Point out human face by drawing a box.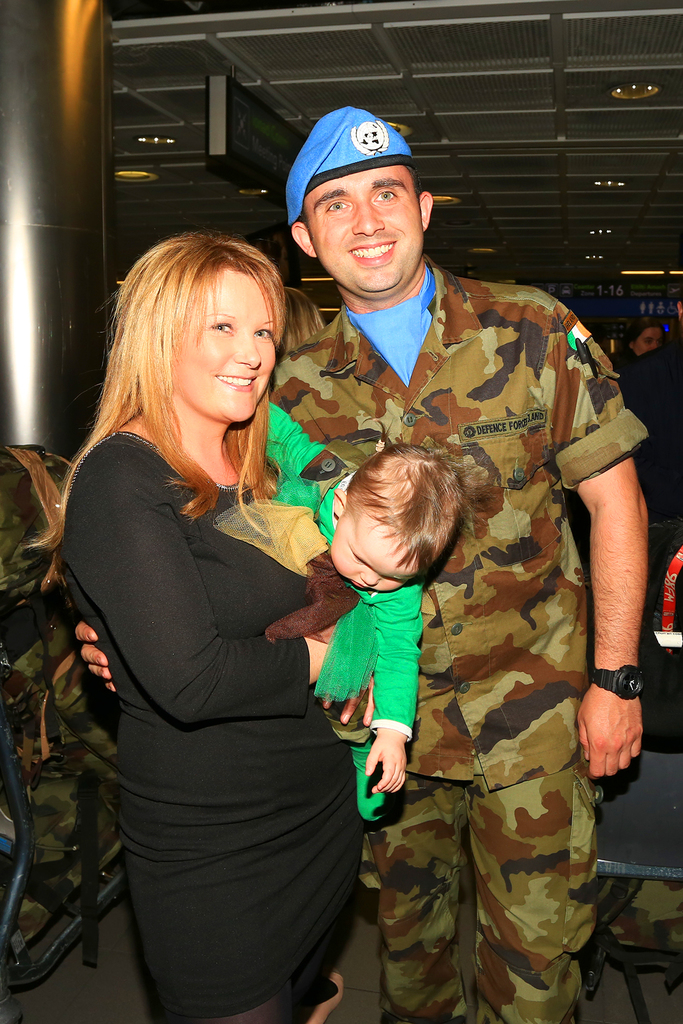
bbox=(302, 163, 422, 296).
